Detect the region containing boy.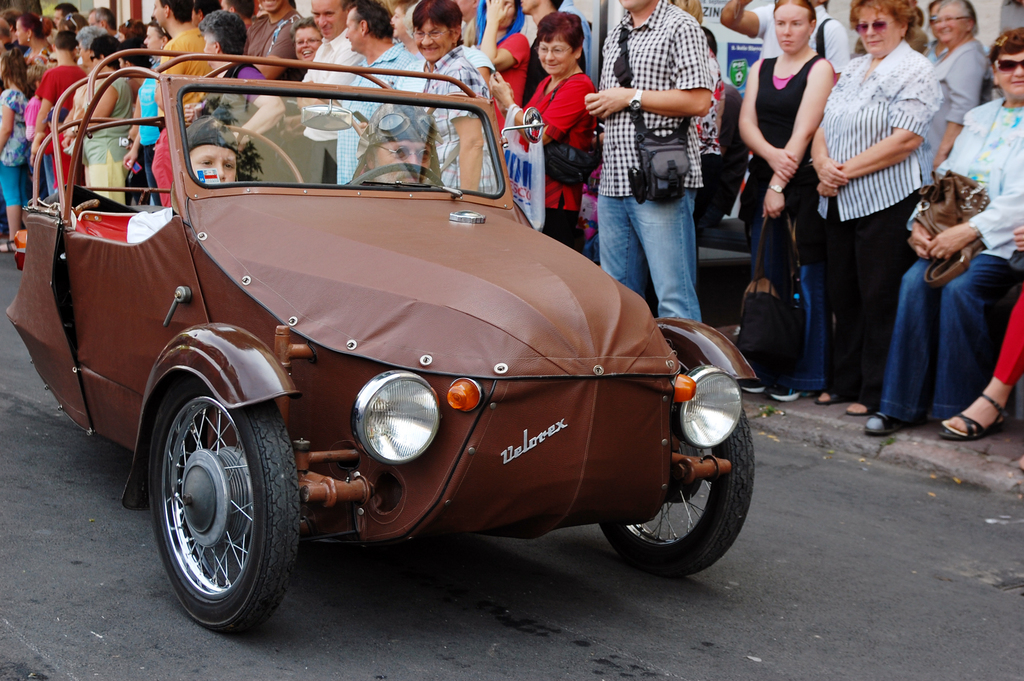
select_region(35, 31, 87, 195).
